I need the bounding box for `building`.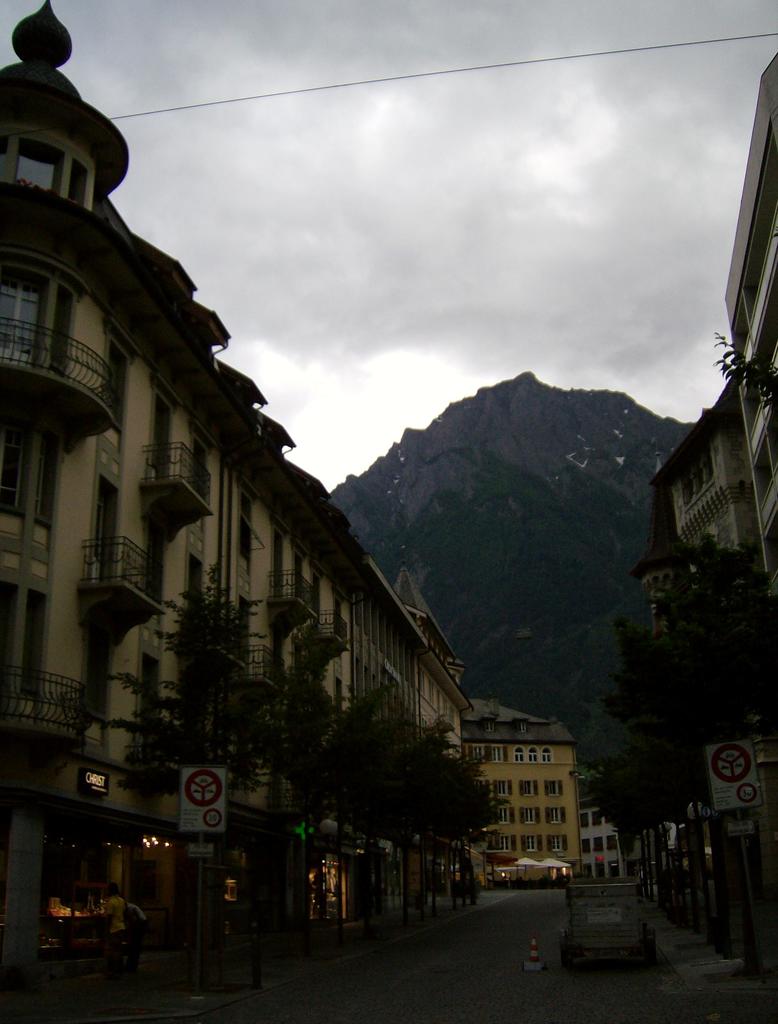
Here it is: 634:47:777:624.
